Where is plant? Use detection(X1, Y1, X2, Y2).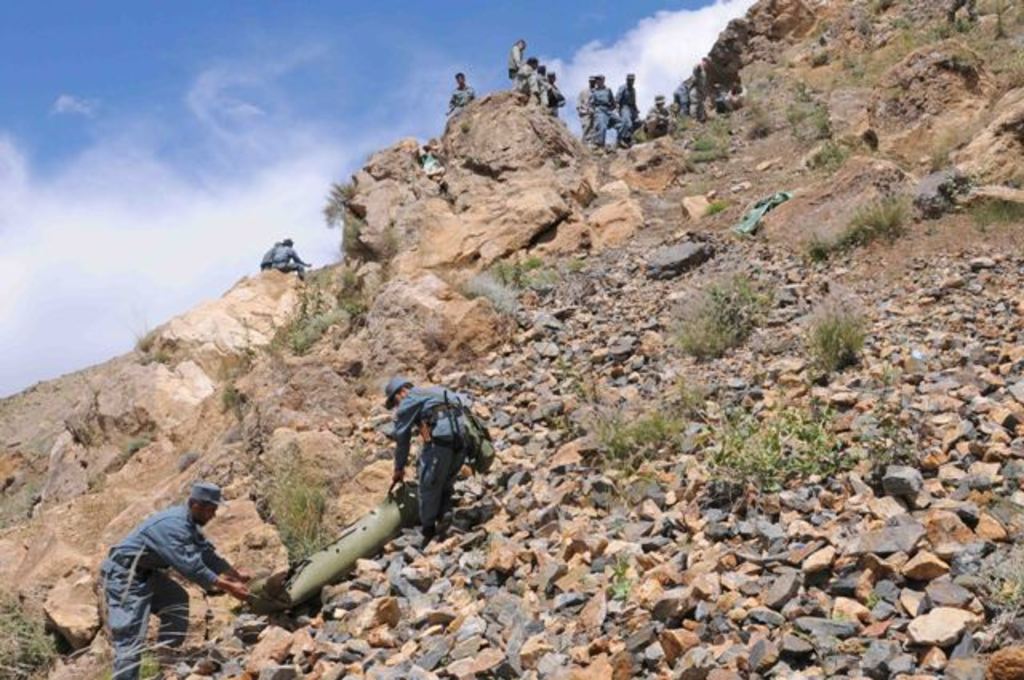
detection(803, 144, 840, 165).
